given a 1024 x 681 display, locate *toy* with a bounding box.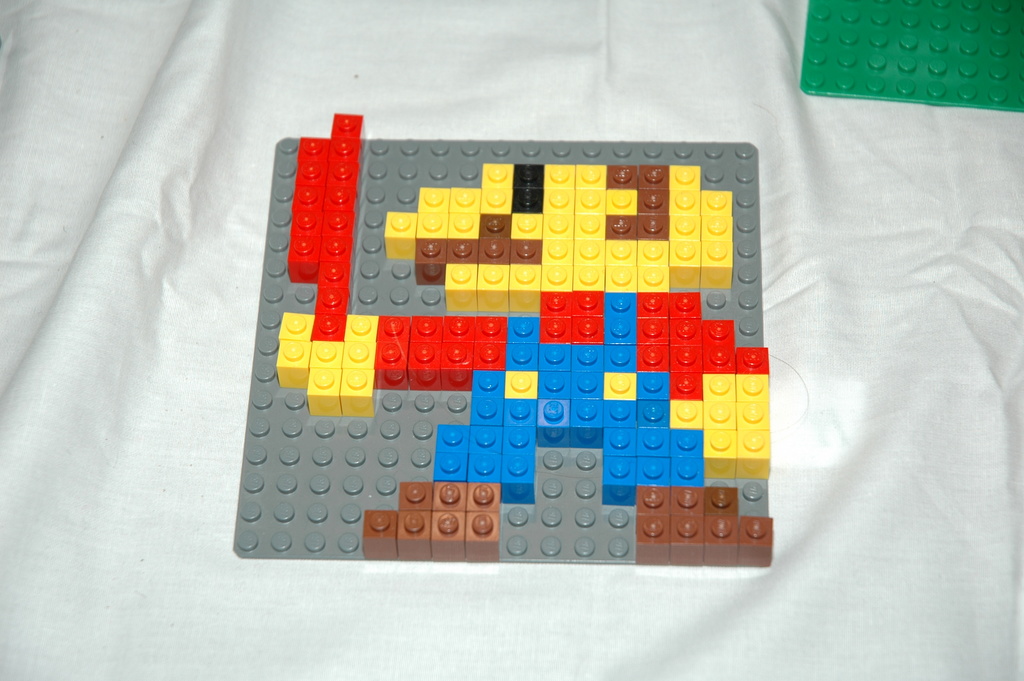
Located: [x1=229, y1=106, x2=769, y2=568].
